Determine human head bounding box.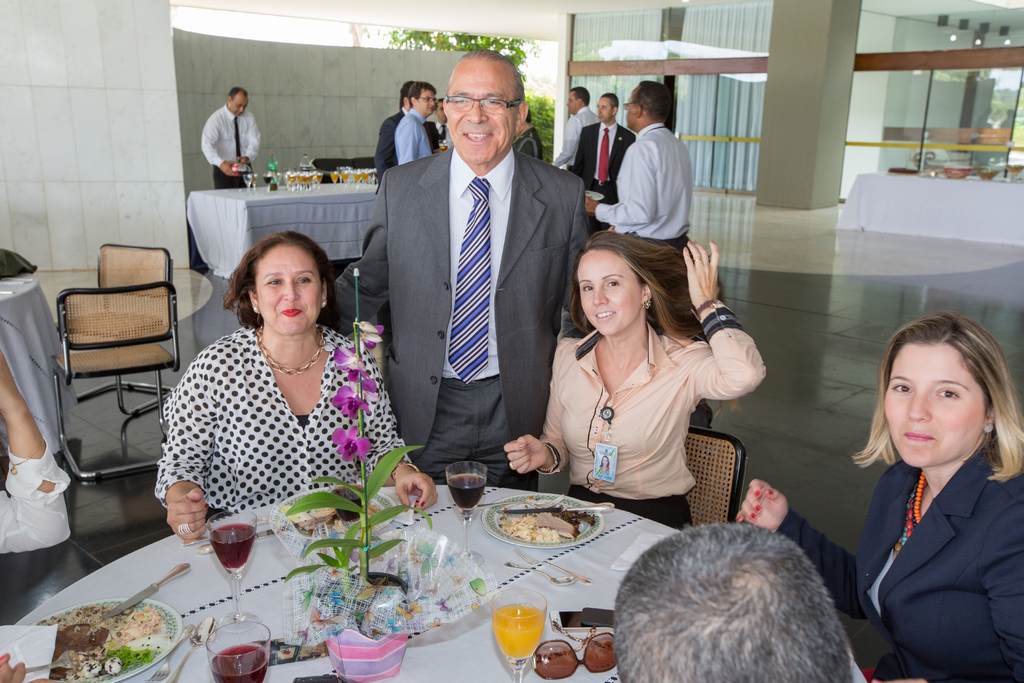
Determined: select_region(572, 231, 653, 337).
